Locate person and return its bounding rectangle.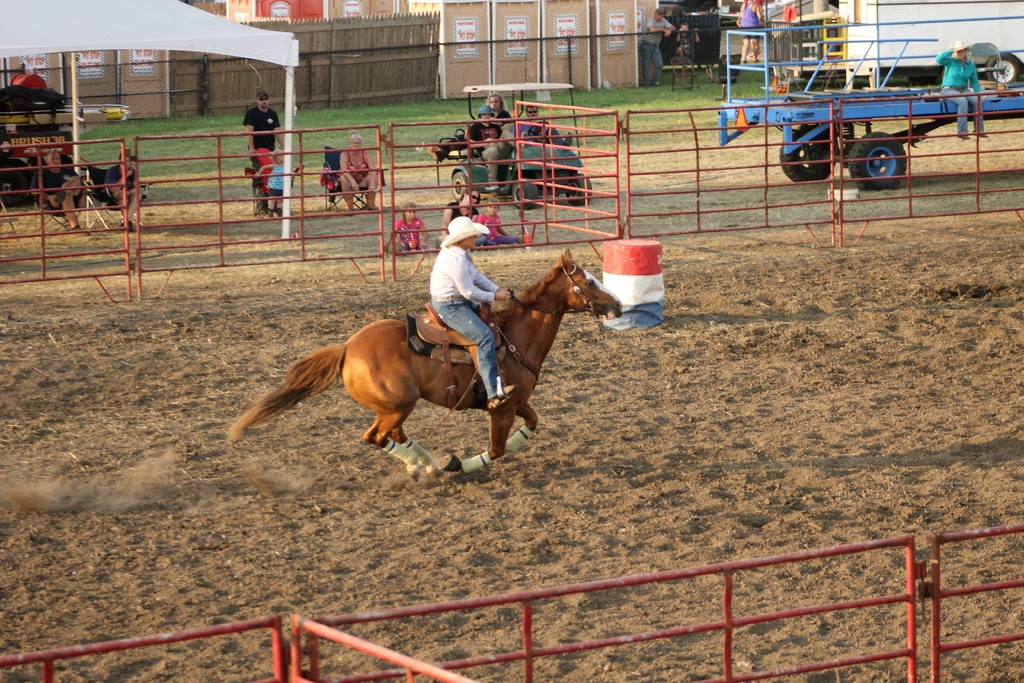
bbox=(437, 186, 488, 243).
